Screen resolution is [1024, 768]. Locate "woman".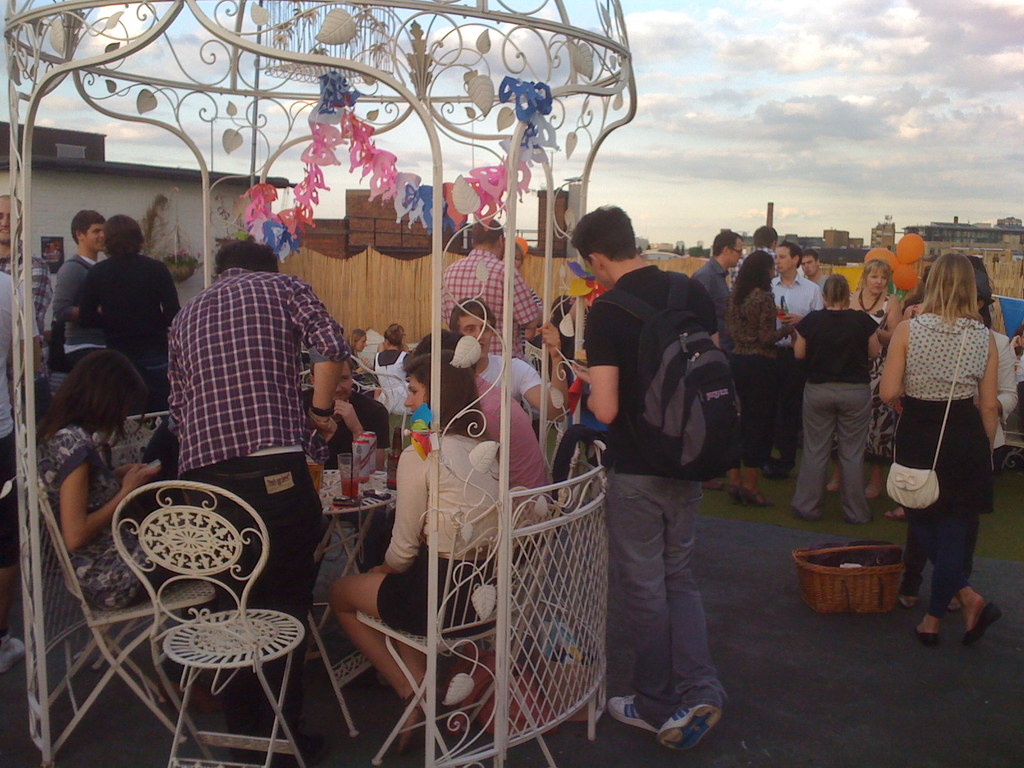
(x1=343, y1=325, x2=368, y2=366).
